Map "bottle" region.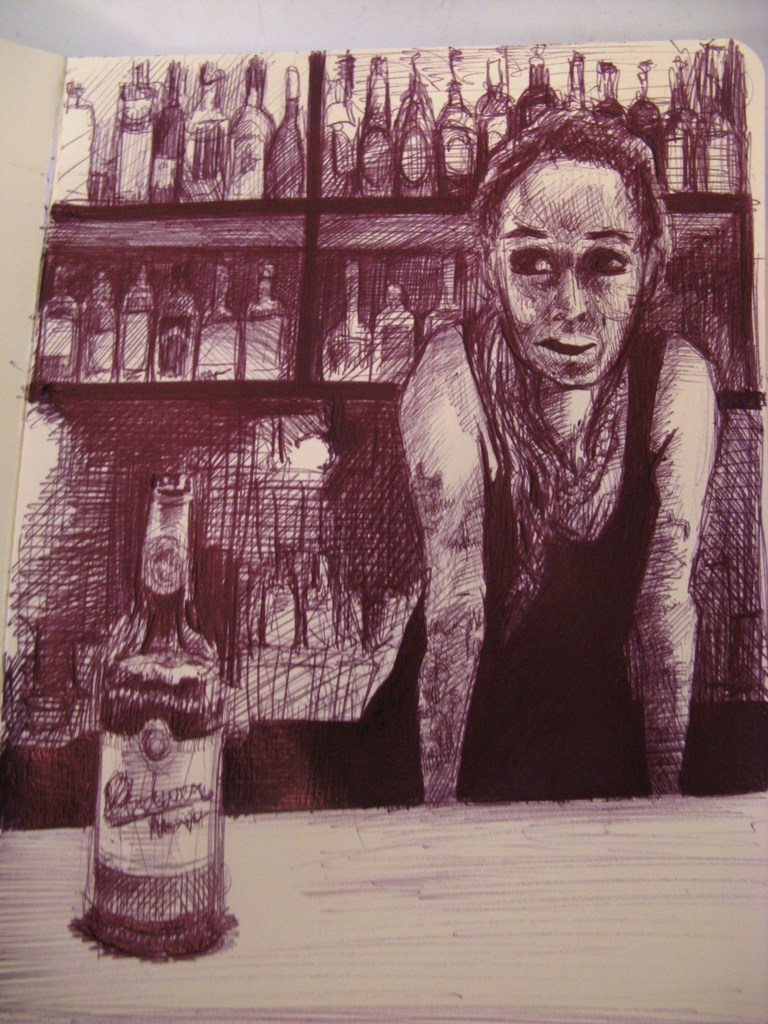
Mapped to [left=266, top=56, right=321, bottom=220].
